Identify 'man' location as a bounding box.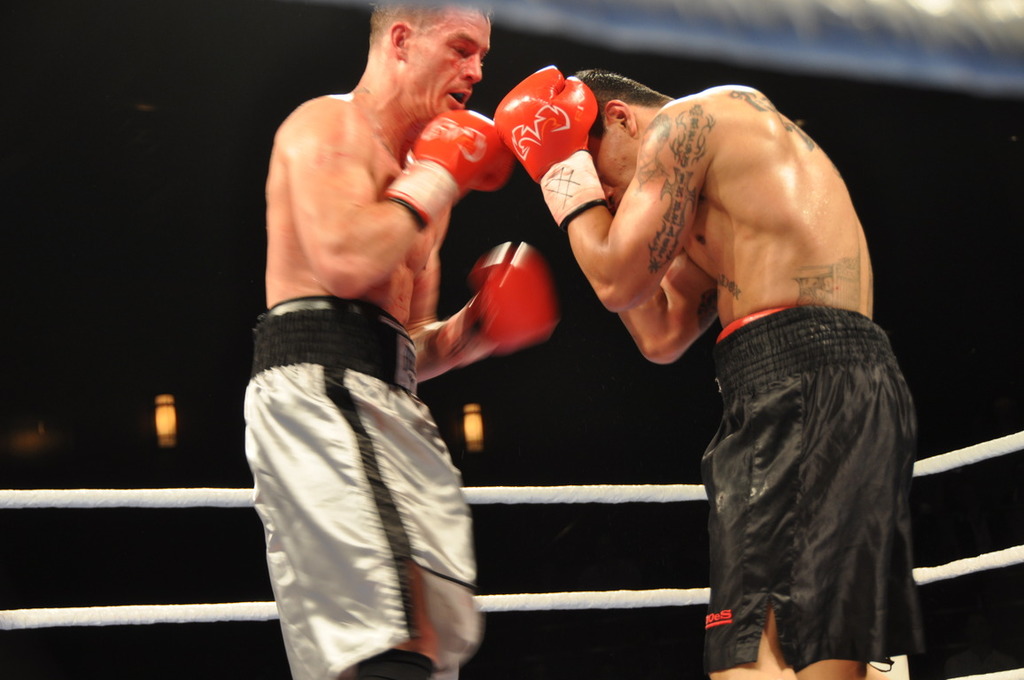
locate(491, 70, 916, 679).
